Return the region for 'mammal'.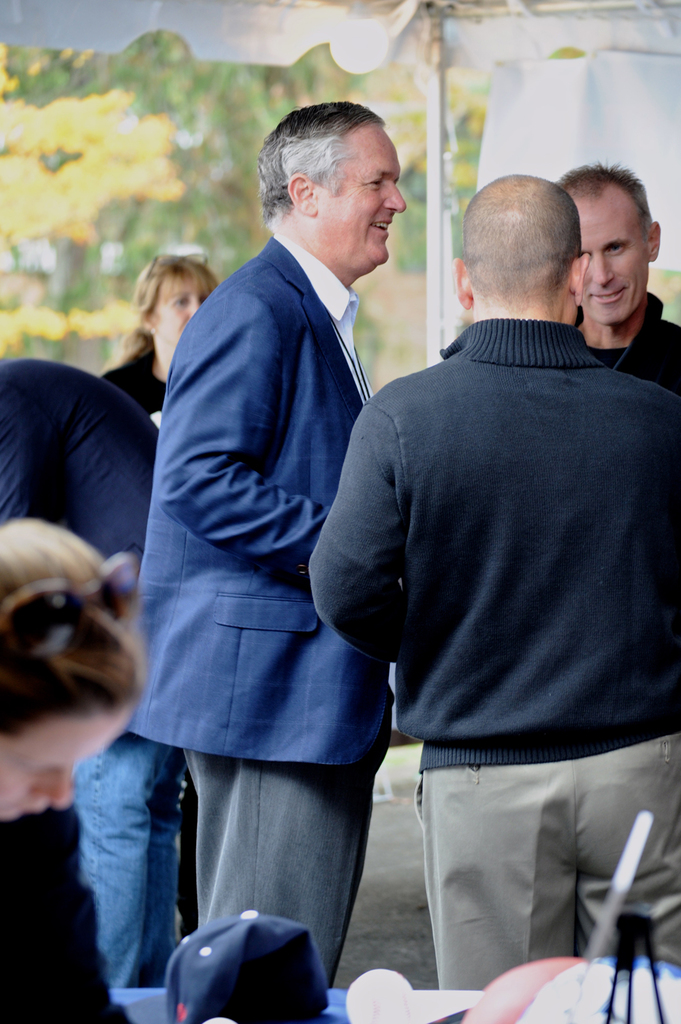
detection(0, 354, 195, 937).
